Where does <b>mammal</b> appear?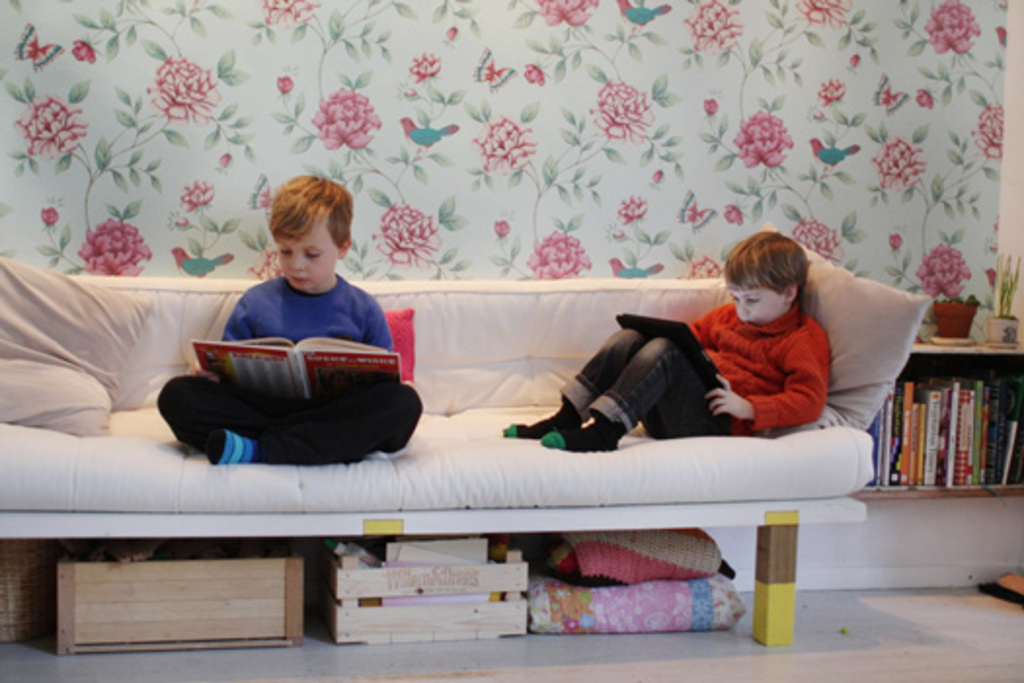
Appears at [511,230,833,457].
